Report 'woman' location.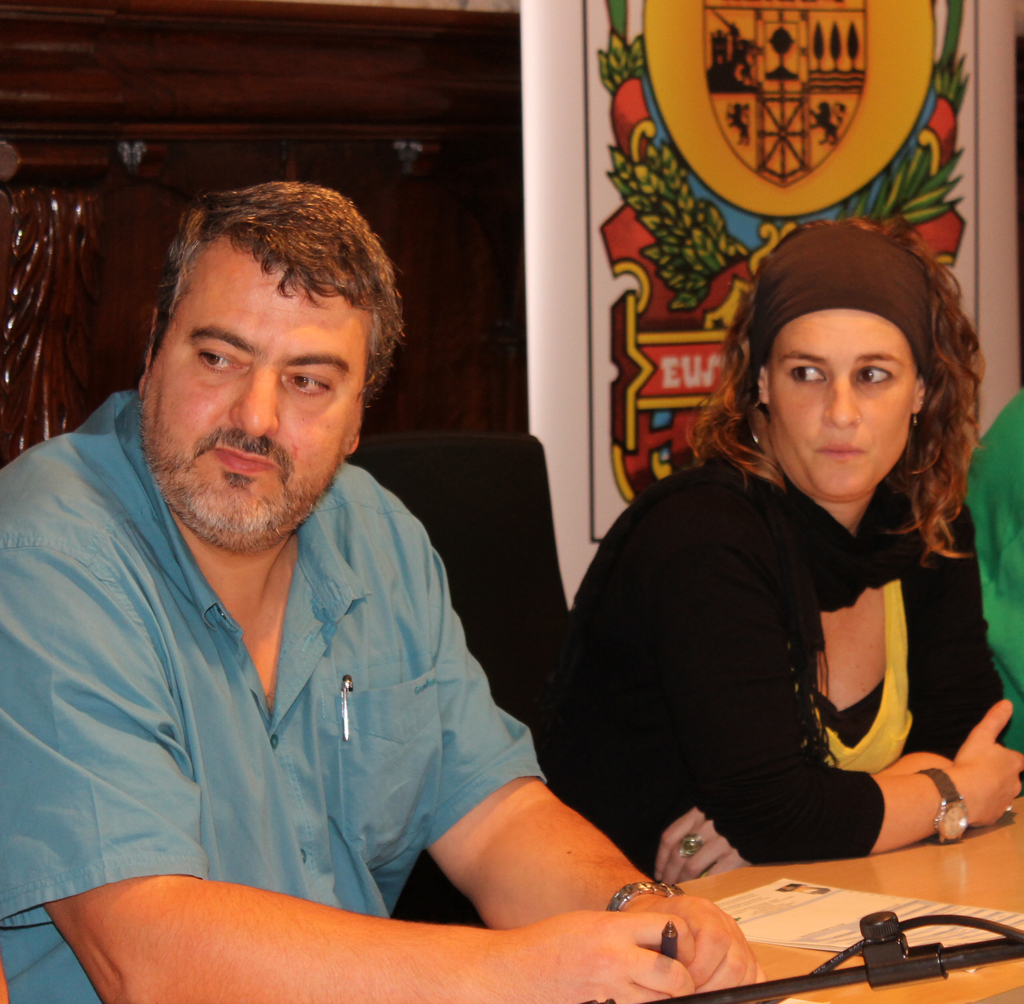
Report: 579:200:995:964.
